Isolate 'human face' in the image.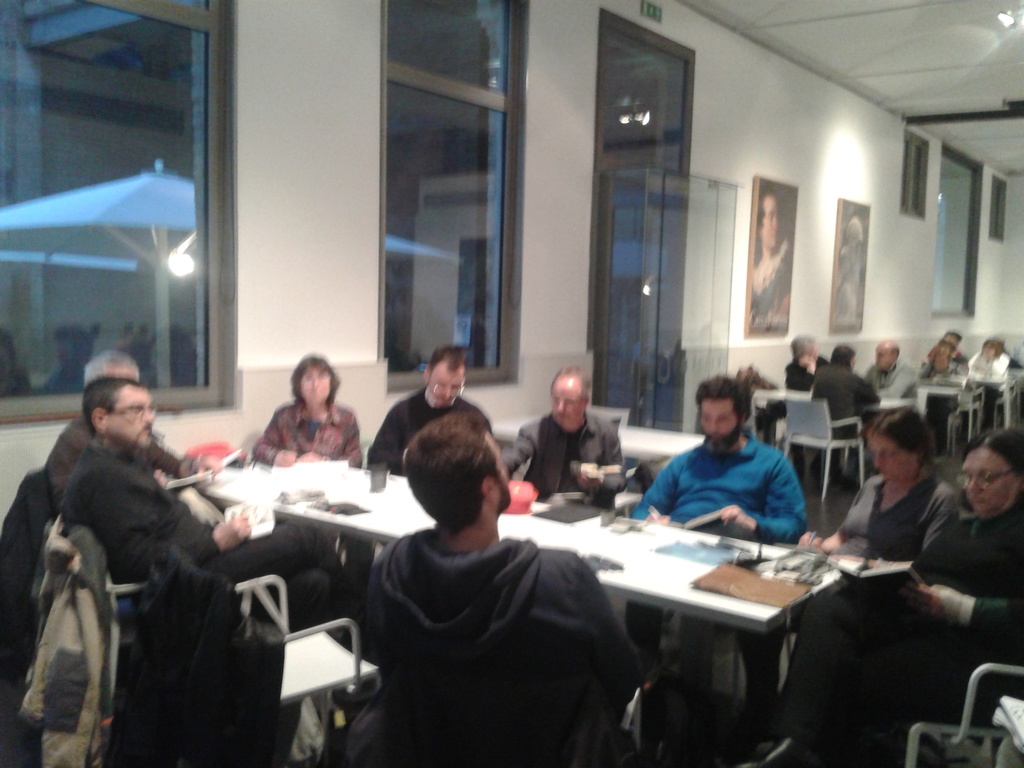
Isolated region: crop(934, 353, 946, 369).
